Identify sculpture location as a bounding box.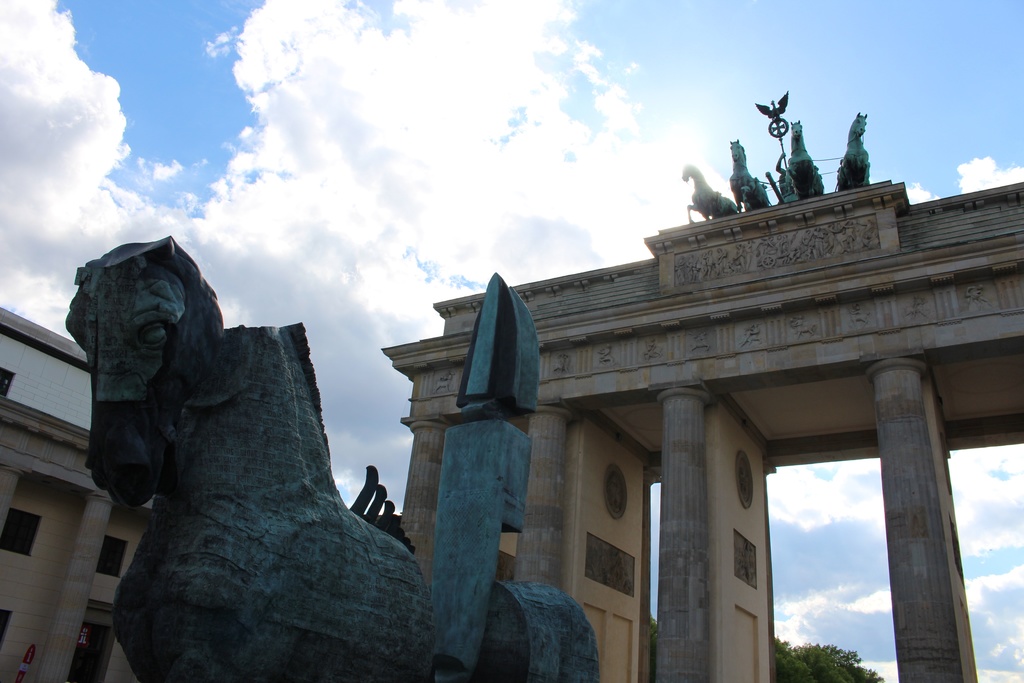
x1=733 y1=136 x2=774 y2=210.
